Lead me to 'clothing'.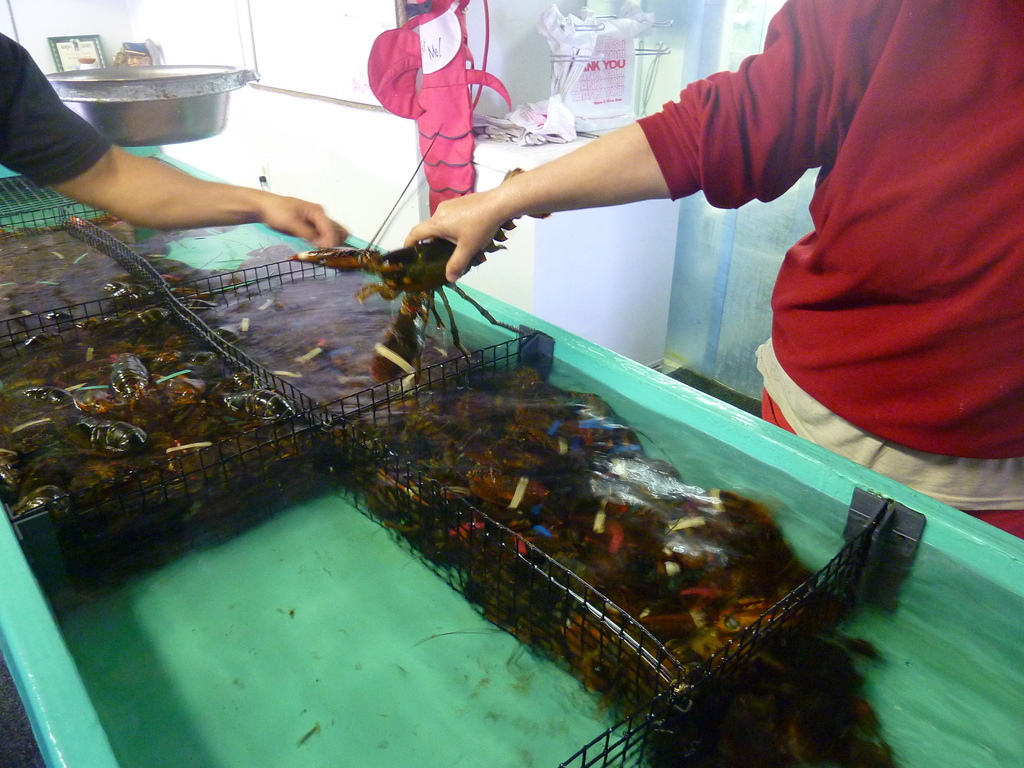
Lead to box=[644, 0, 1021, 479].
